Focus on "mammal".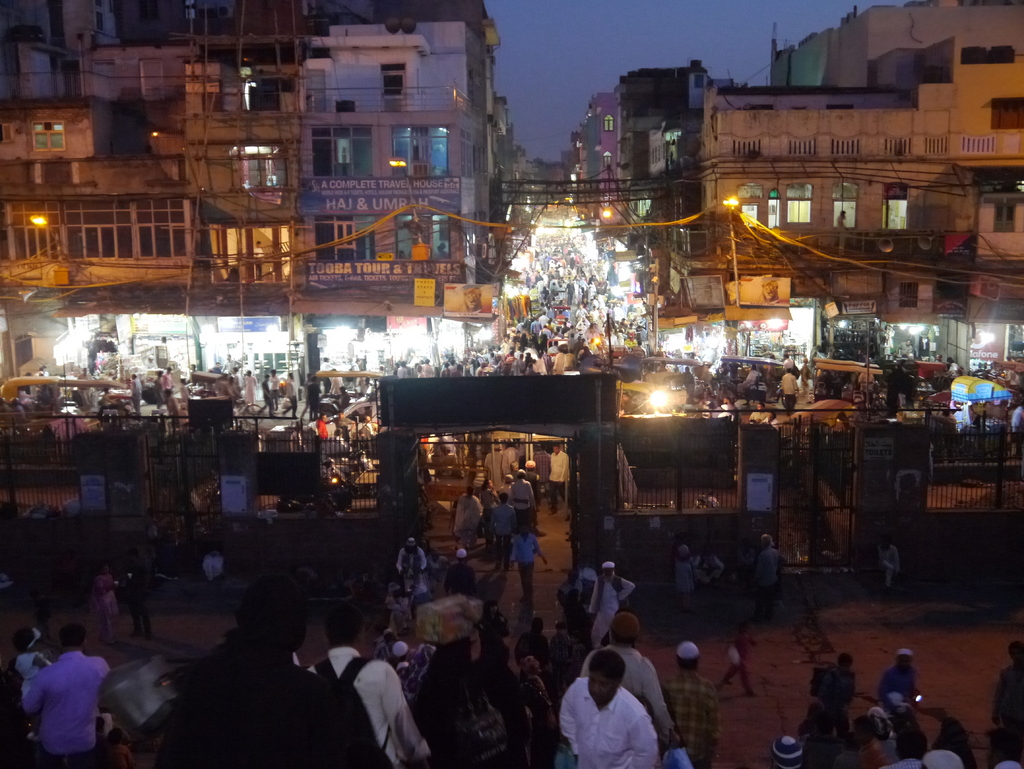
Focused at l=935, t=715, r=975, b=768.
